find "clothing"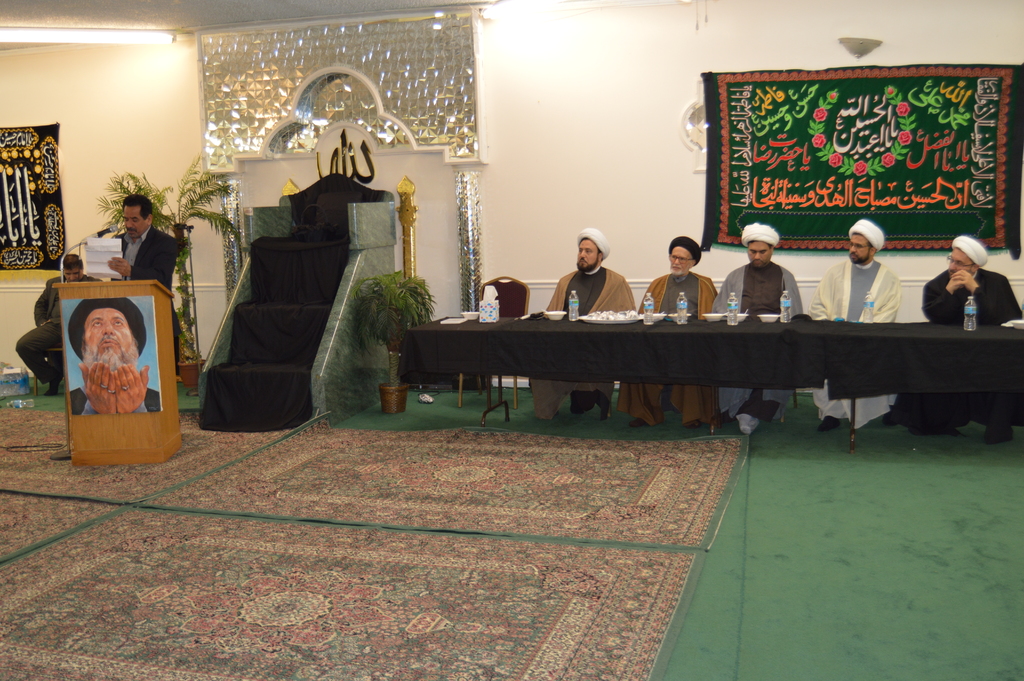
(x1=15, y1=279, x2=63, y2=389)
